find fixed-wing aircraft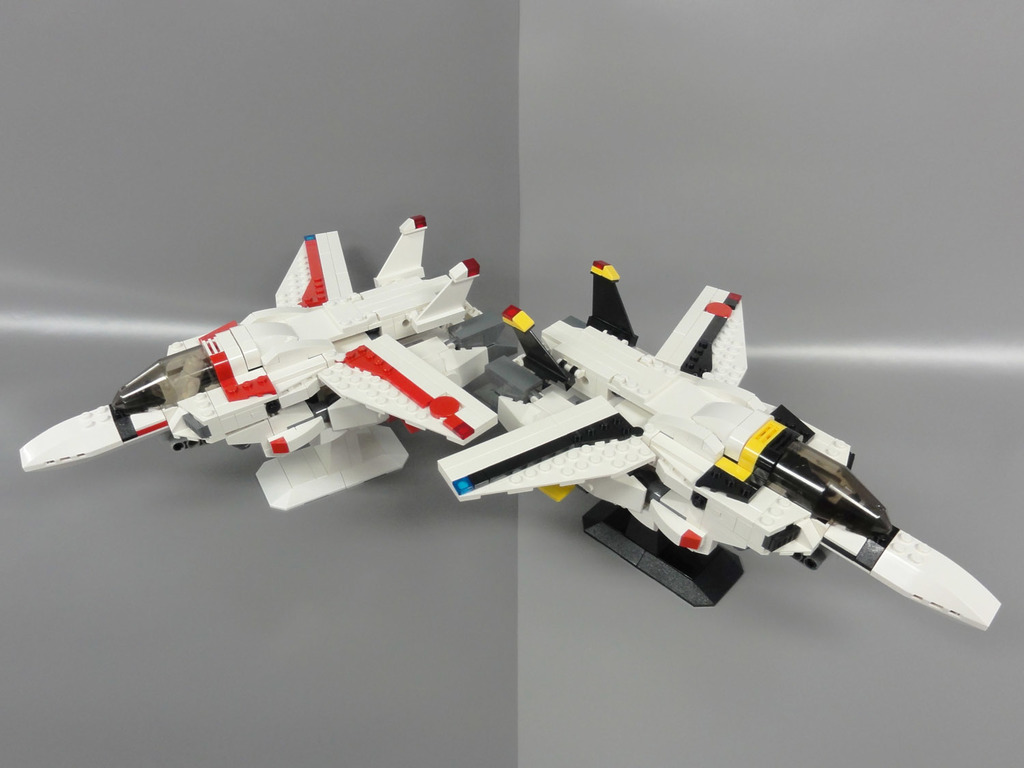
select_region(14, 208, 521, 513)
